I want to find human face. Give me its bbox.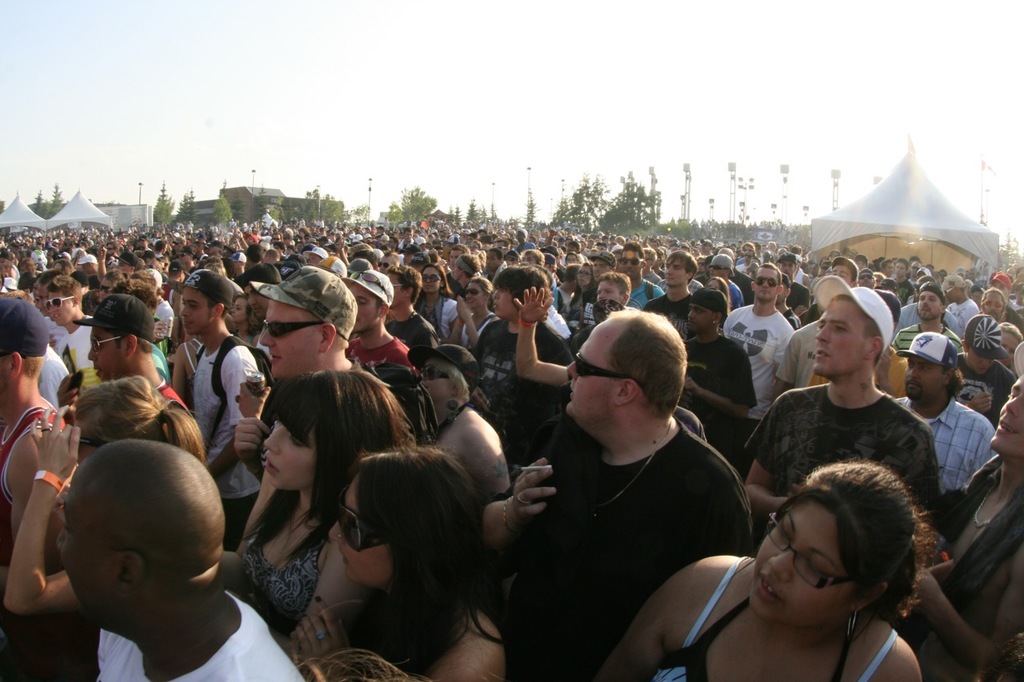
Rect(99, 276, 113, 298).
